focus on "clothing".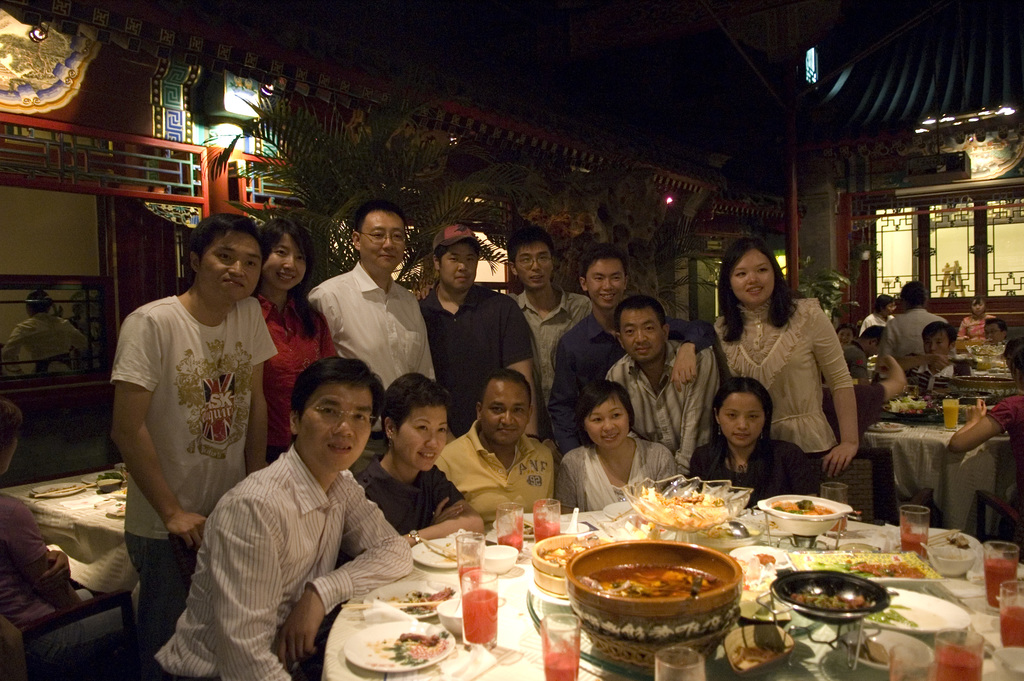
Focused at [x1=858, y1=311, x2=893, y2=332].
